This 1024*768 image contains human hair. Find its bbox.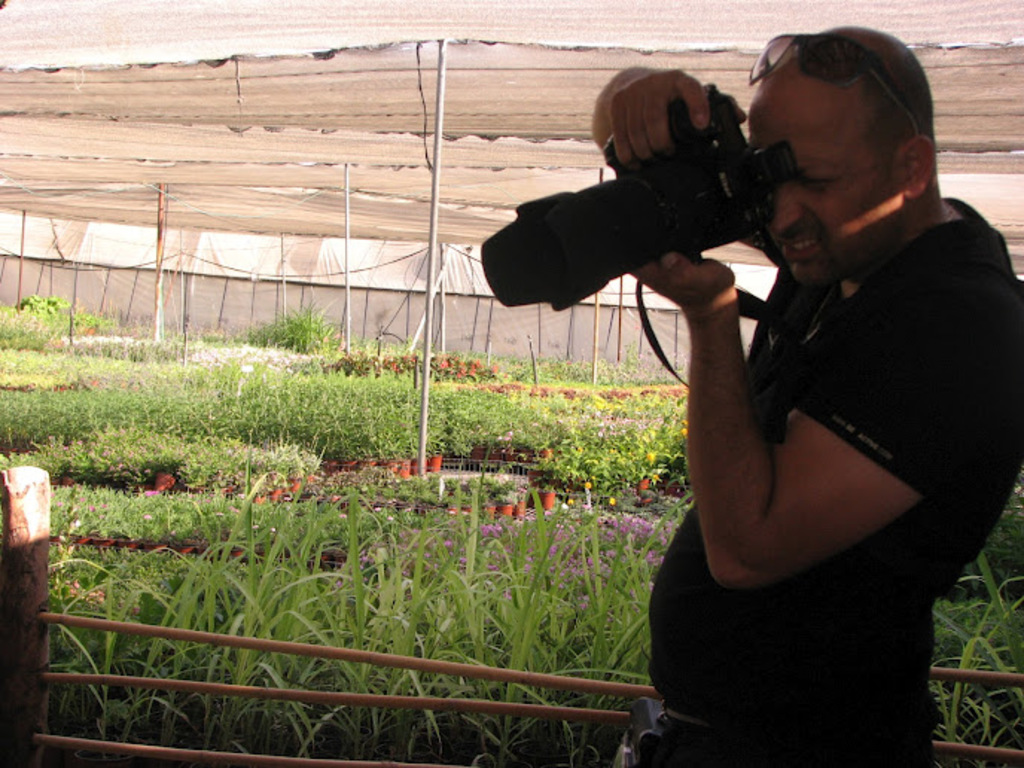
BBox(798, 25, 933, 158).
